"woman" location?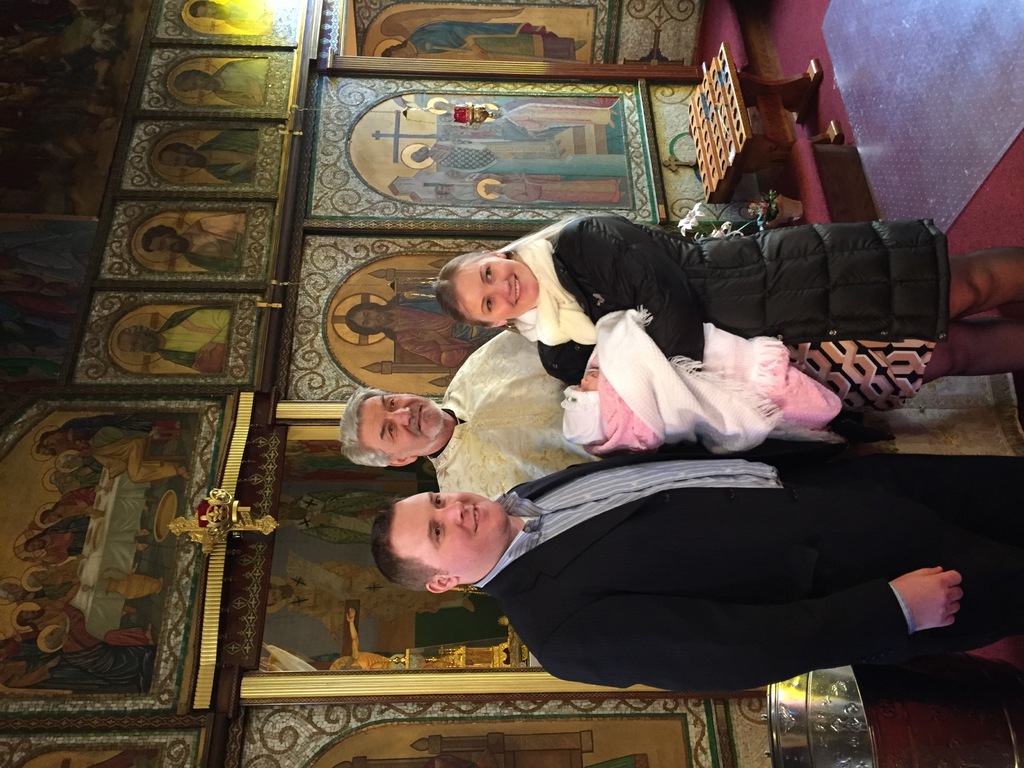
<bbox>439, 217, 1023, 413</bbox>
